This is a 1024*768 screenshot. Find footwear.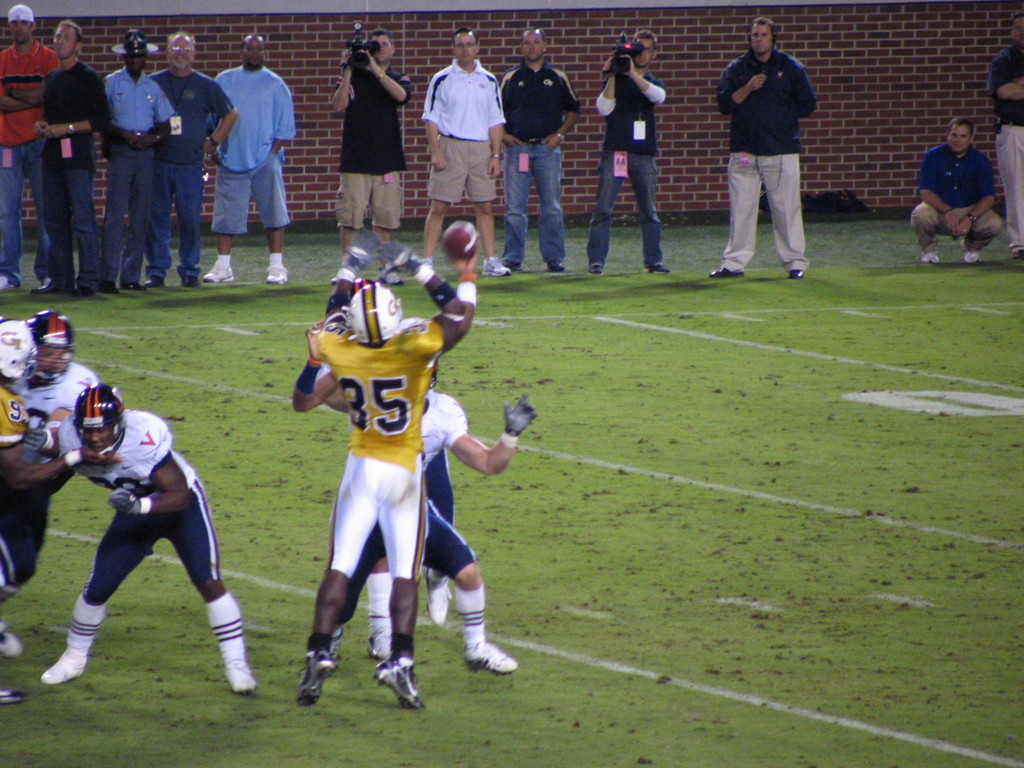
Bounding box: x1=0 y1=689 x2=28 y2=704.
